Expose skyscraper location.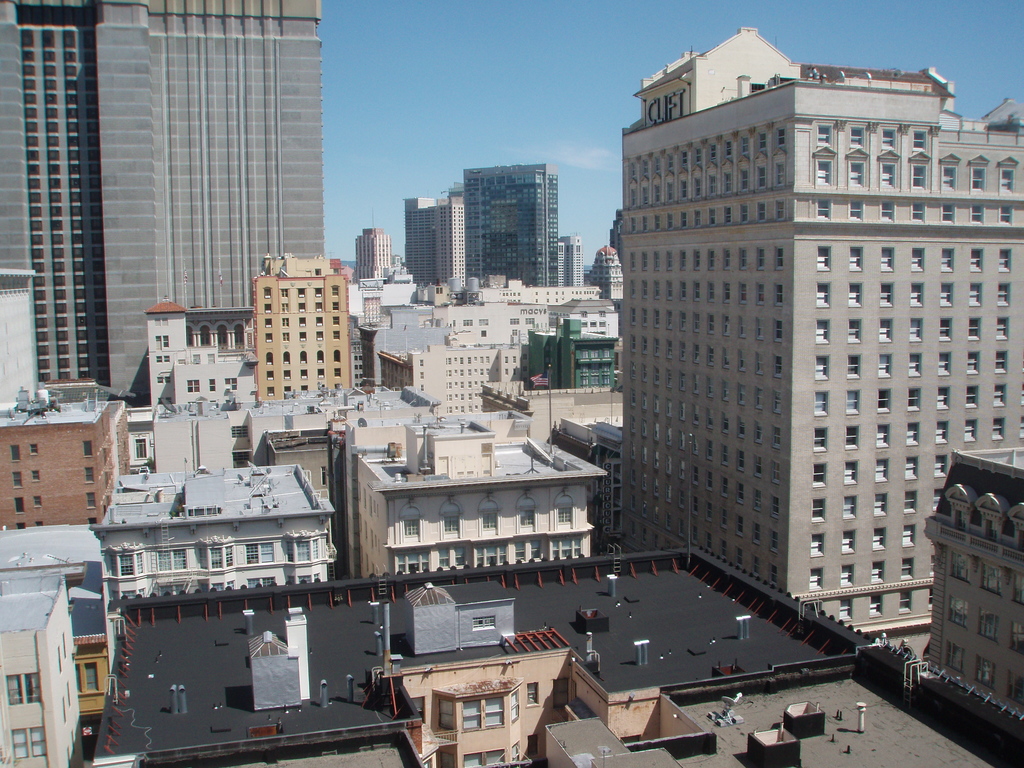
Exposed at BBox(0, 390, 125, 541).
